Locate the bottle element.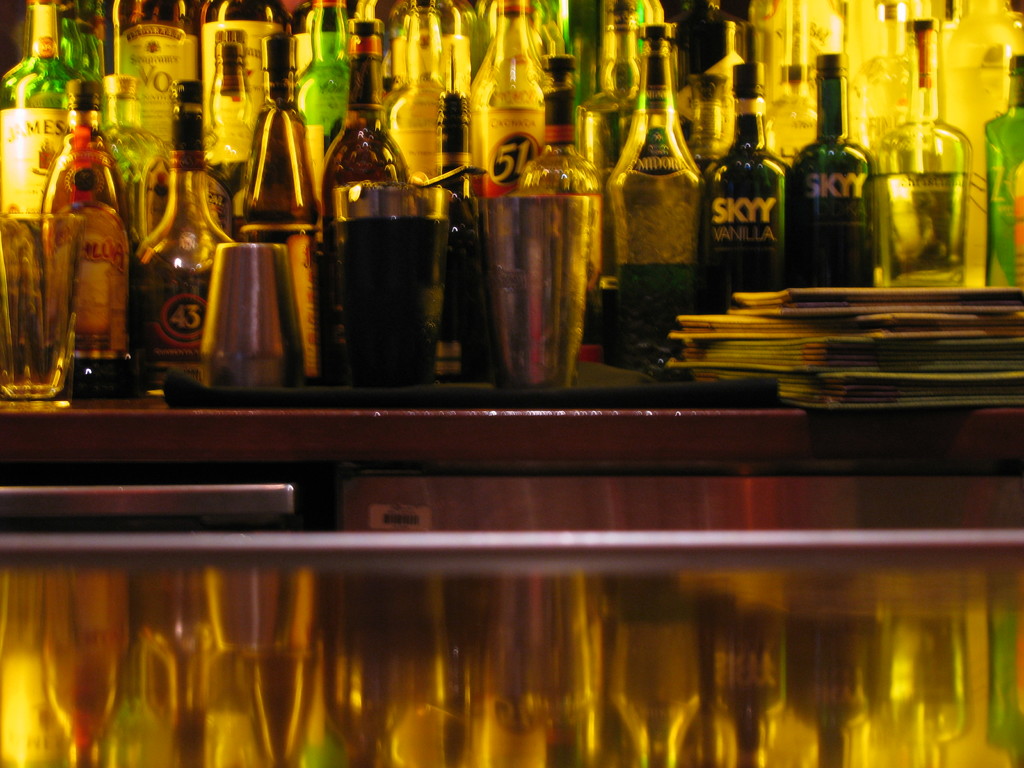
Element bbox: [40,84,131,244].
